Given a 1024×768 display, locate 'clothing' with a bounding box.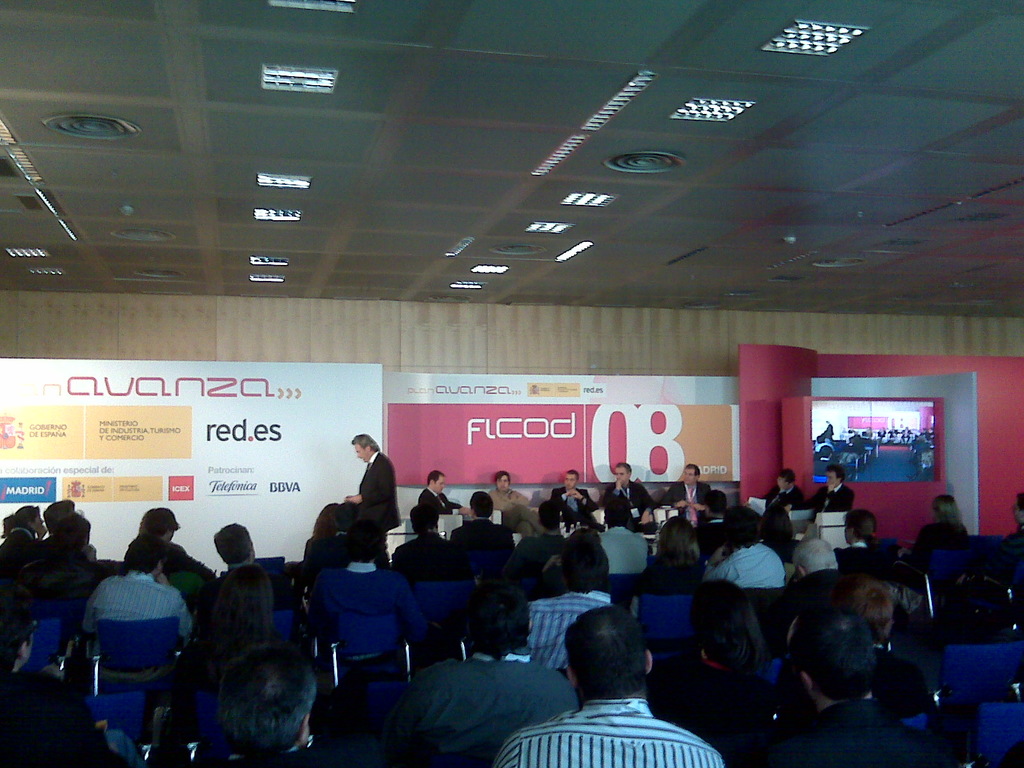
Located: {"x1": 653, "y1": 657, "x2": 768, "y2": 750}.
